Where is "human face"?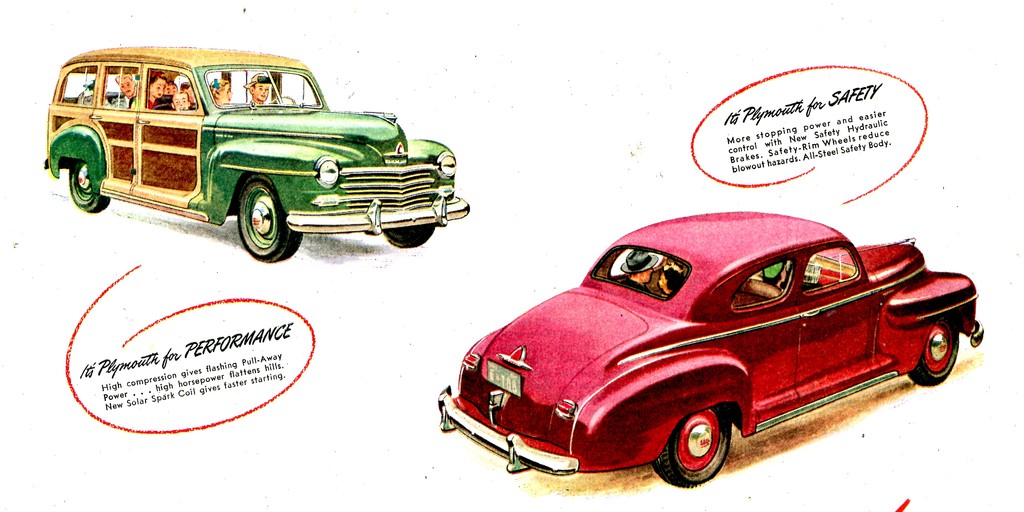
149,77,165,97.
